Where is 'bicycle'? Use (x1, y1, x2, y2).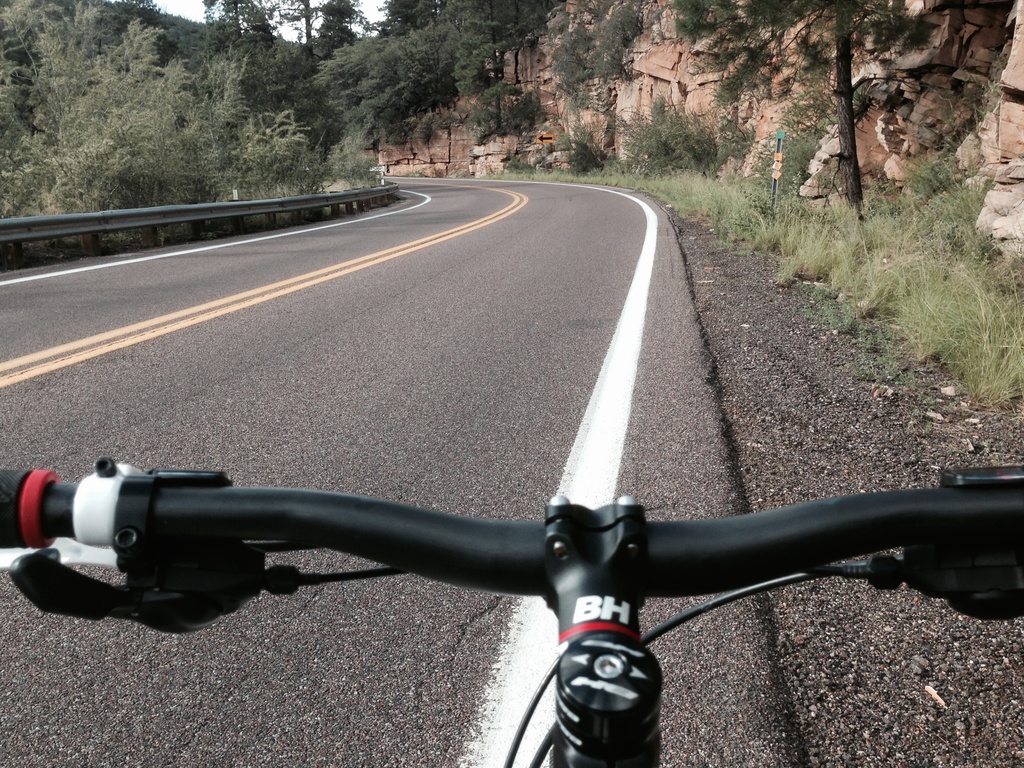
(0, 384, 1023, 726).
